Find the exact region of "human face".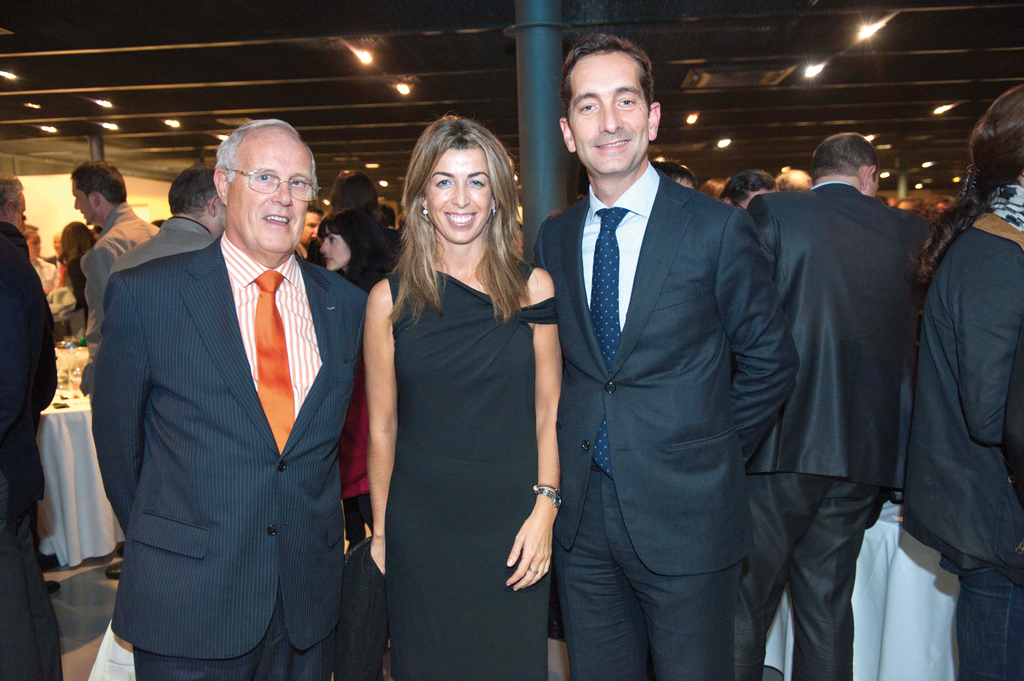
Exact region: {"x1": 298, "y1": 213, "x2": 323, "y2": 242}.
